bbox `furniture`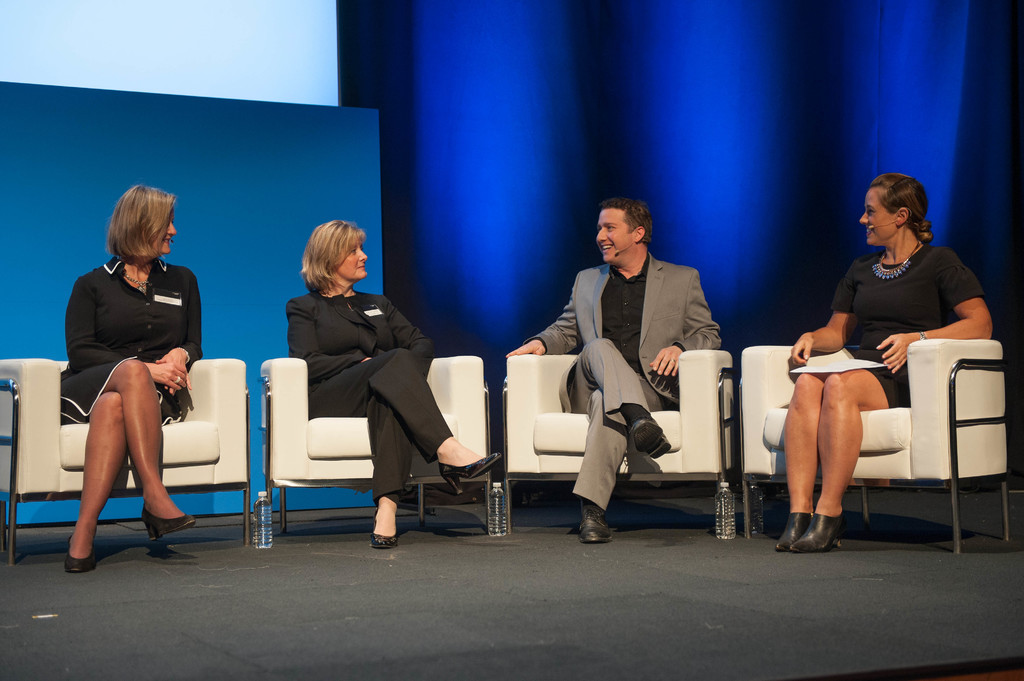
[x1=498, y1=346, x2=734, y2=536]
